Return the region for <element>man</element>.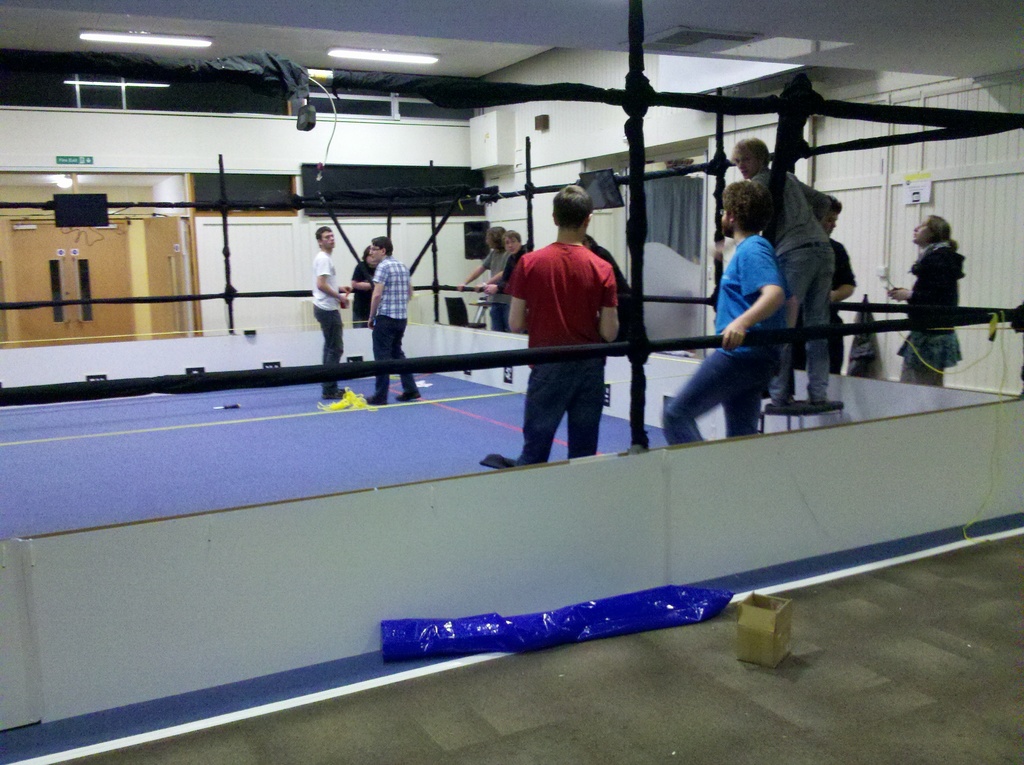
region(366, 229, 420, 405).
